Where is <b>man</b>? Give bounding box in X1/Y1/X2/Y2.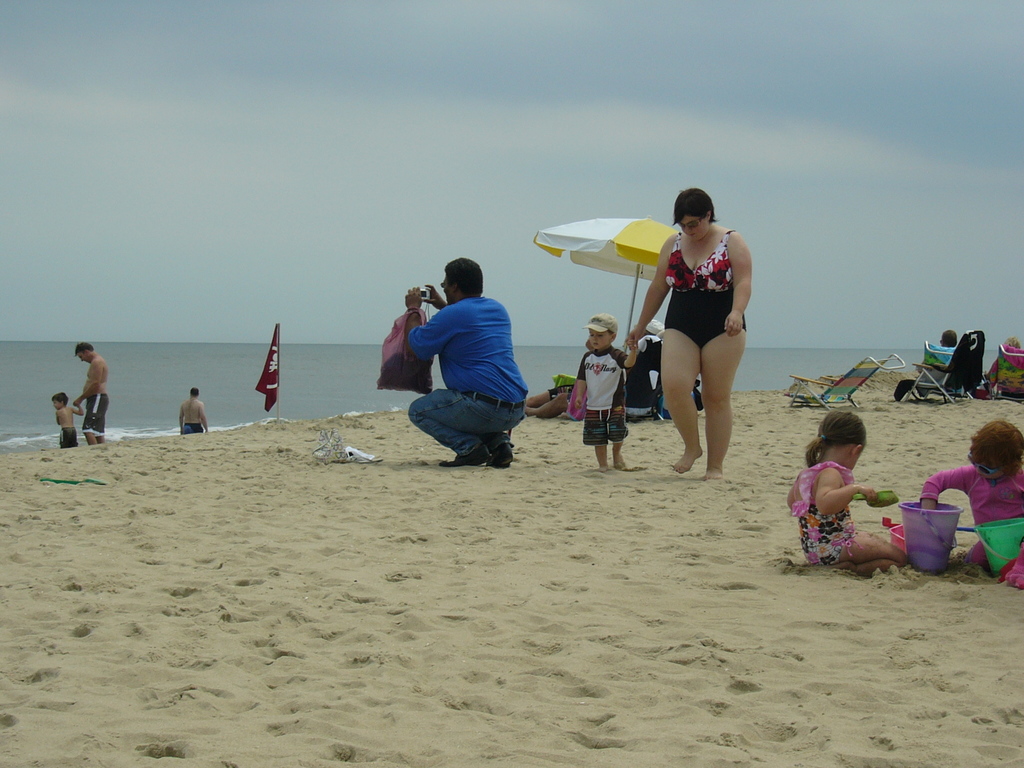
72/338/115/449.
